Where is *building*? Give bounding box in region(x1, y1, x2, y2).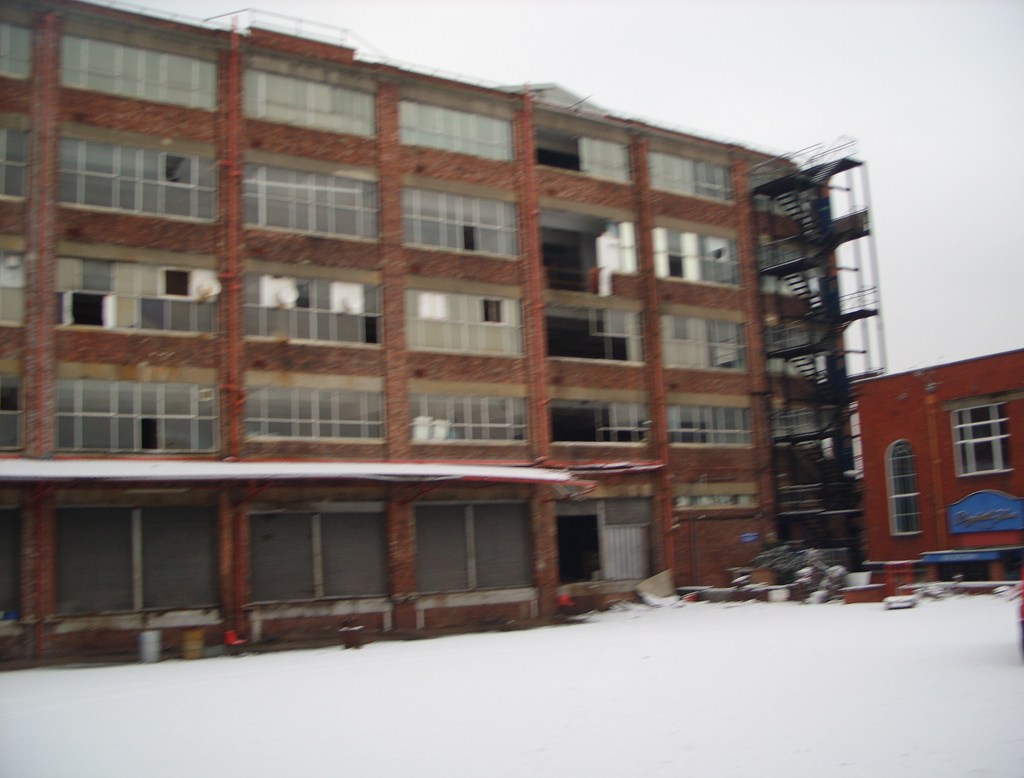
region(852, 350, 1023, 601).
